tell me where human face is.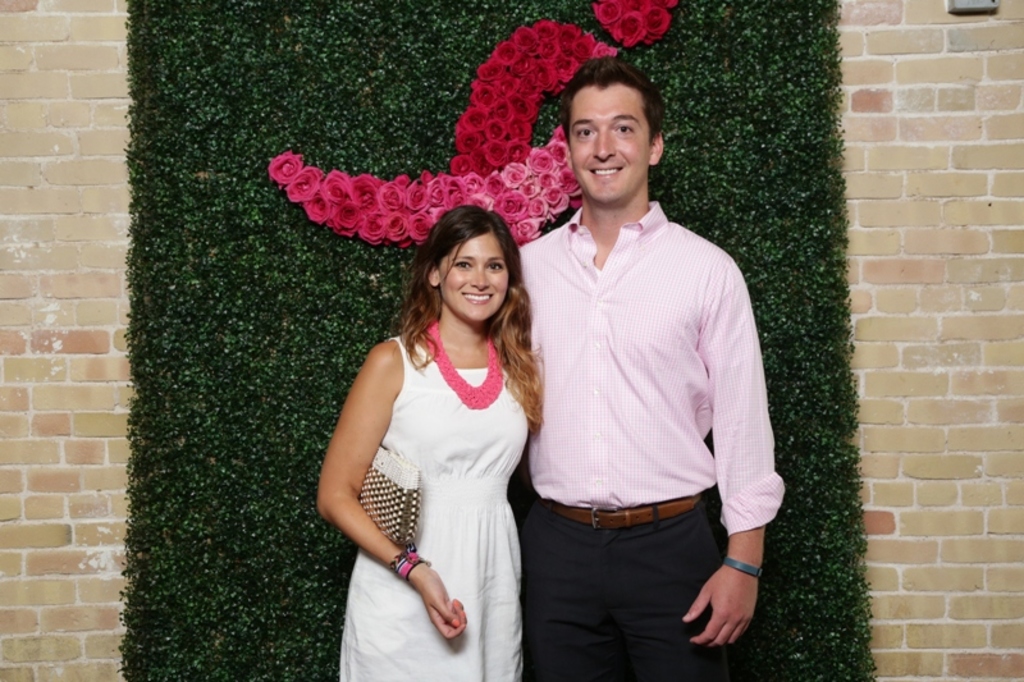
human face is at (442,230,512,321).
